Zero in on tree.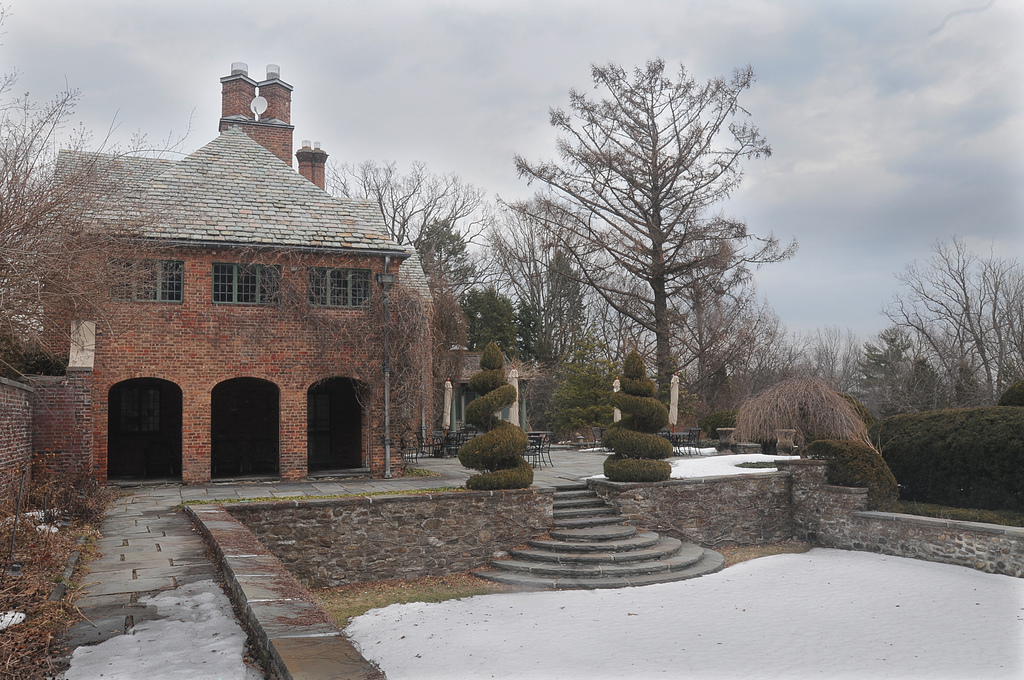
Zeroed in: 516 54 790 447.
